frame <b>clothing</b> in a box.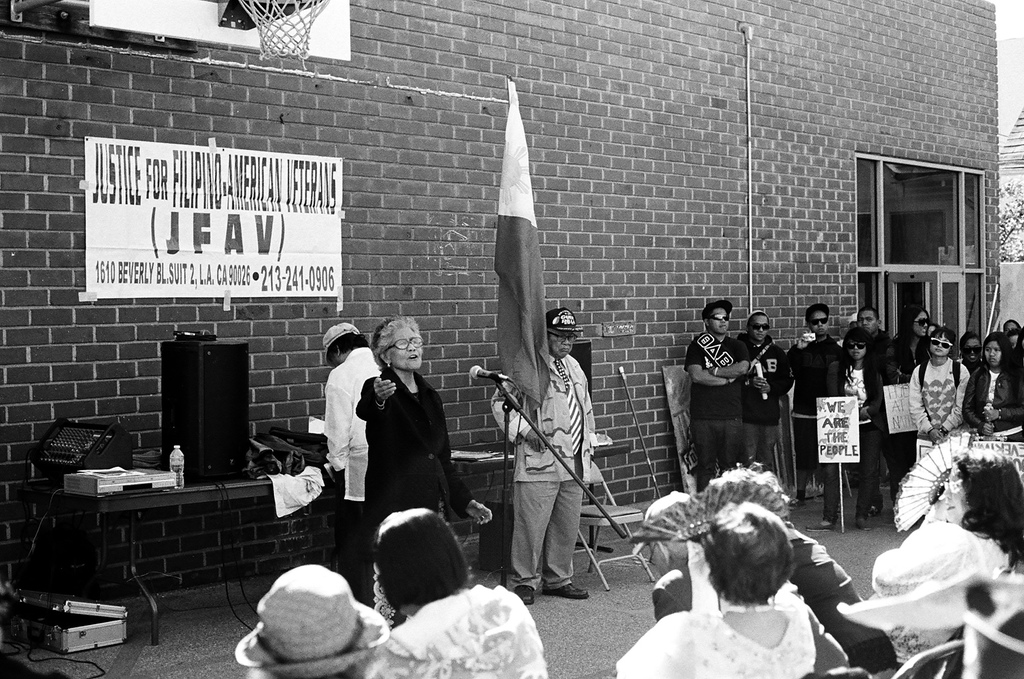
371:586:552:678.
